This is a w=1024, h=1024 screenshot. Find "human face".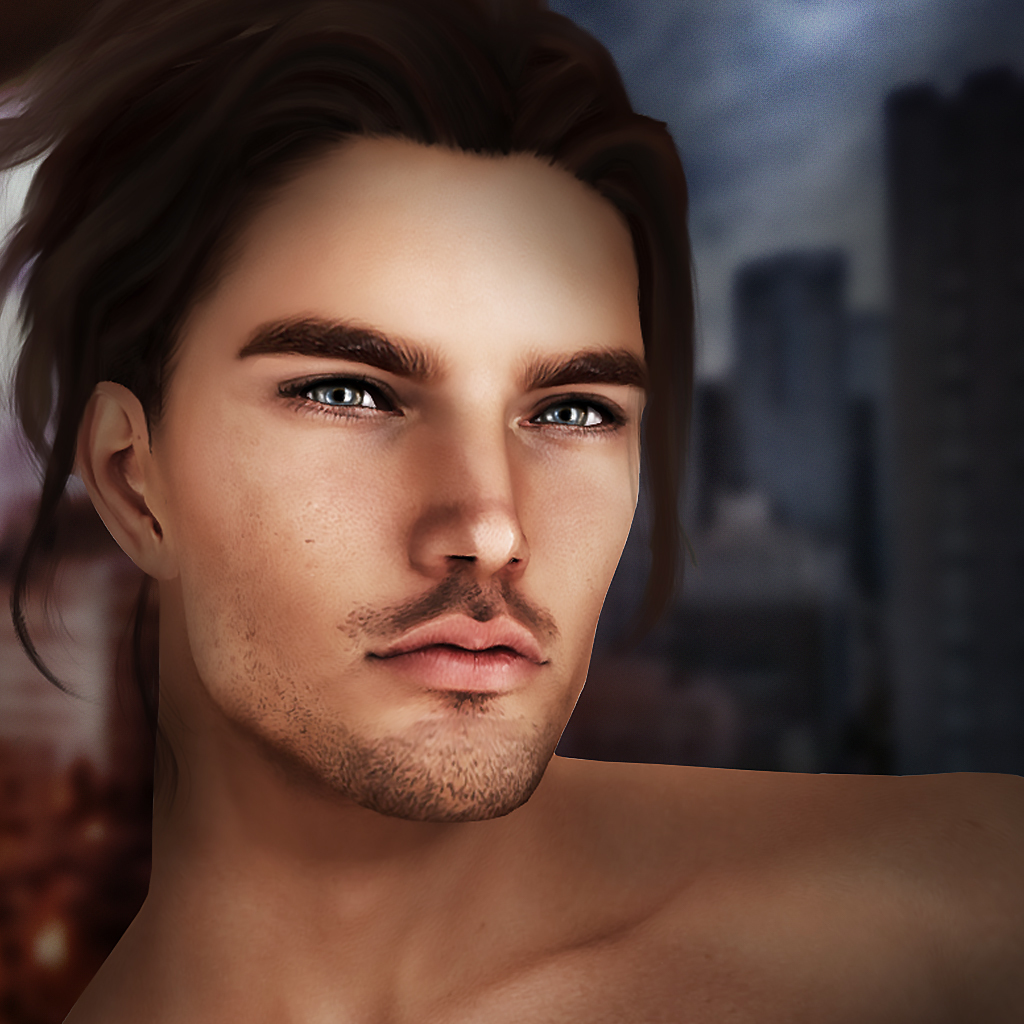
Bounding box: box(161, 145, 654, 817).
